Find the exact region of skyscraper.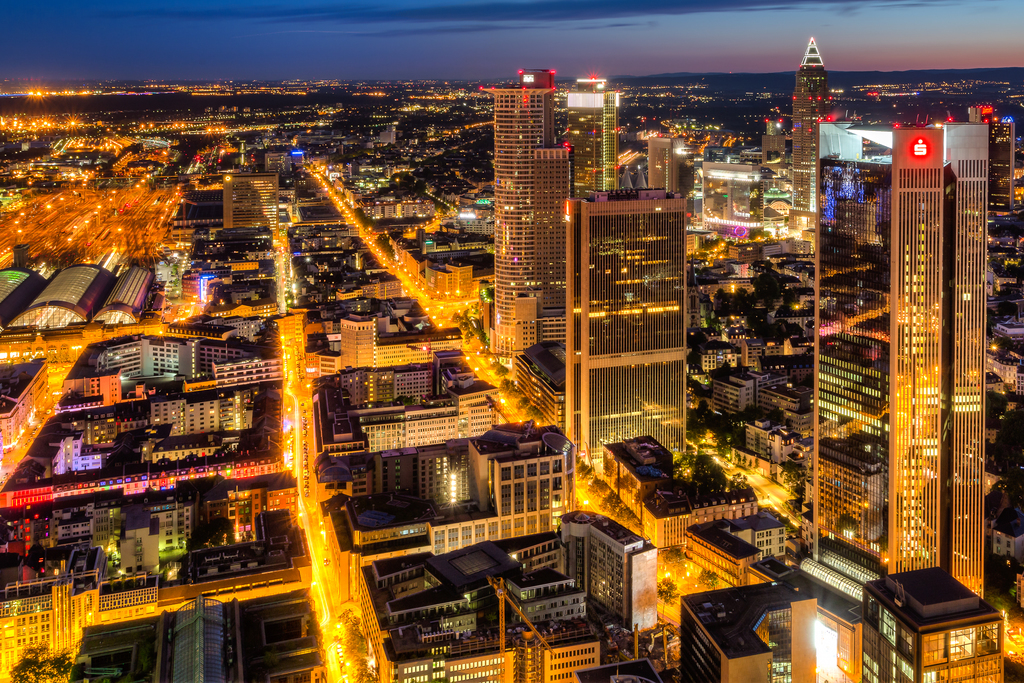
Exact region: {"x1": 695, "y1": 154, "x2": 753, "y2": 230}.
